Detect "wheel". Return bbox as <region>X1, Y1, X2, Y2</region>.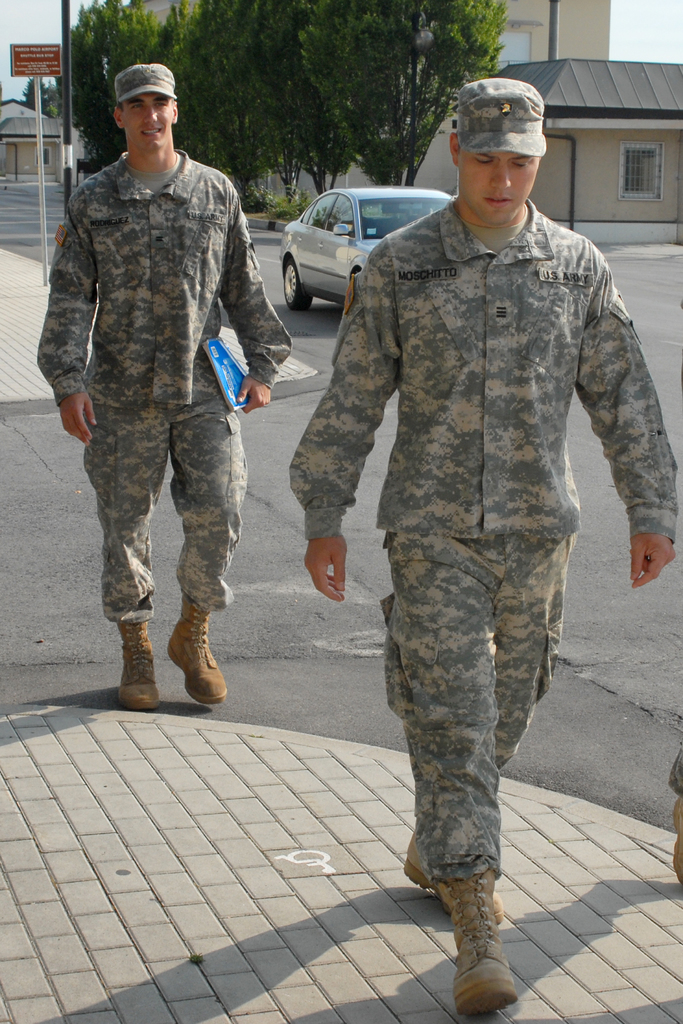
<region>277, 257, 305, 309</region>.
